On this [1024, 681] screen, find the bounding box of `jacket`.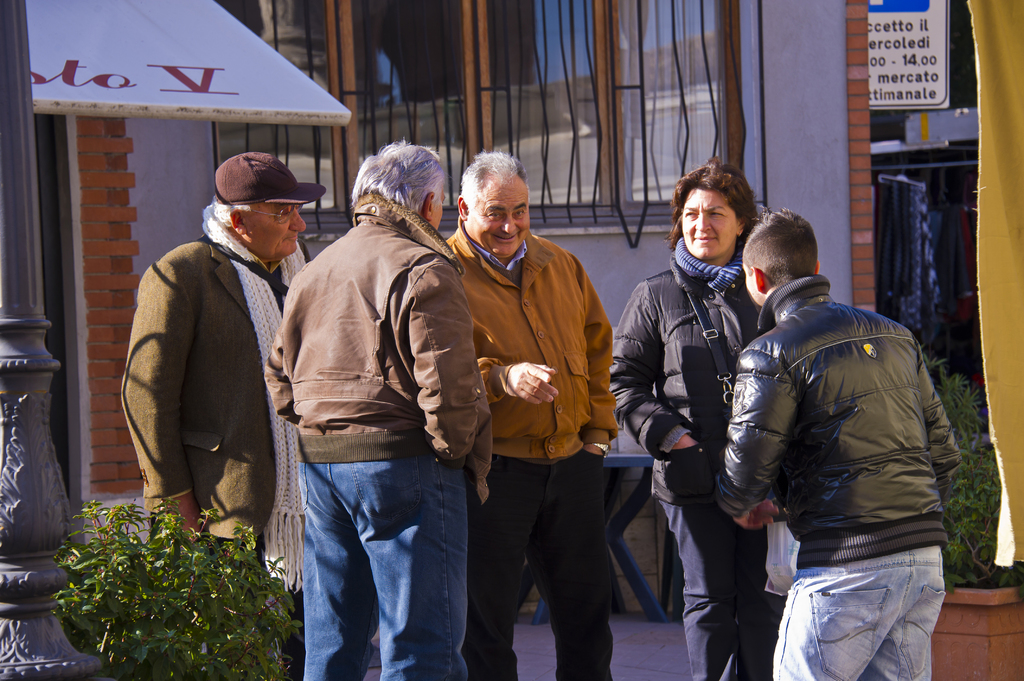
Bounding box: {"x1": 118, "y1": 234, "x2": 308, "y2": 566}.
